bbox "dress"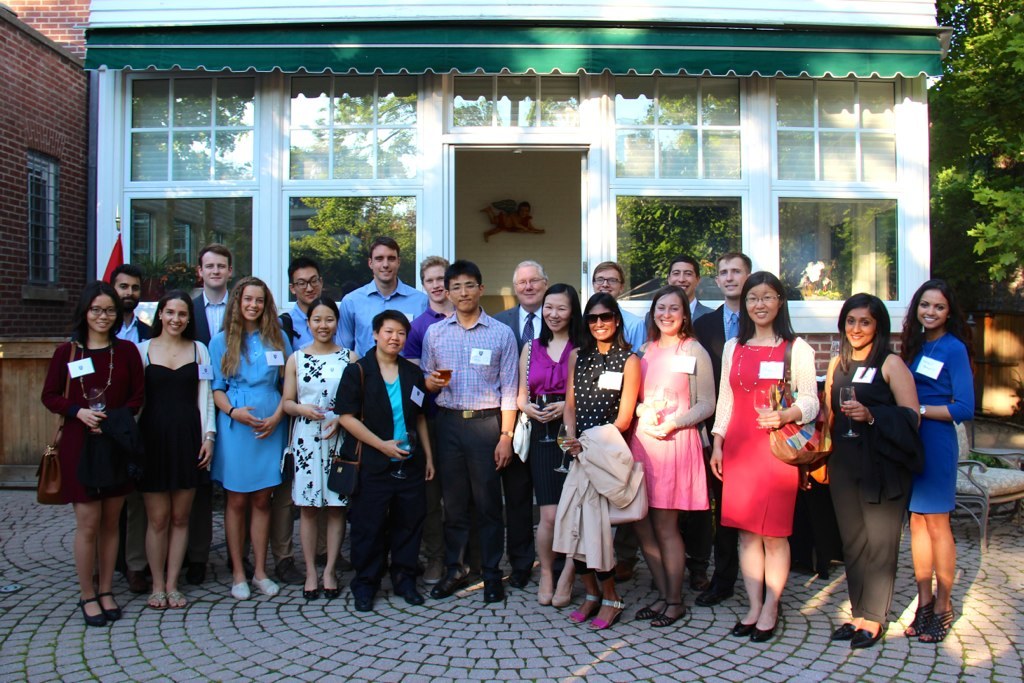
bbox=(723, 339, 820, 561)
